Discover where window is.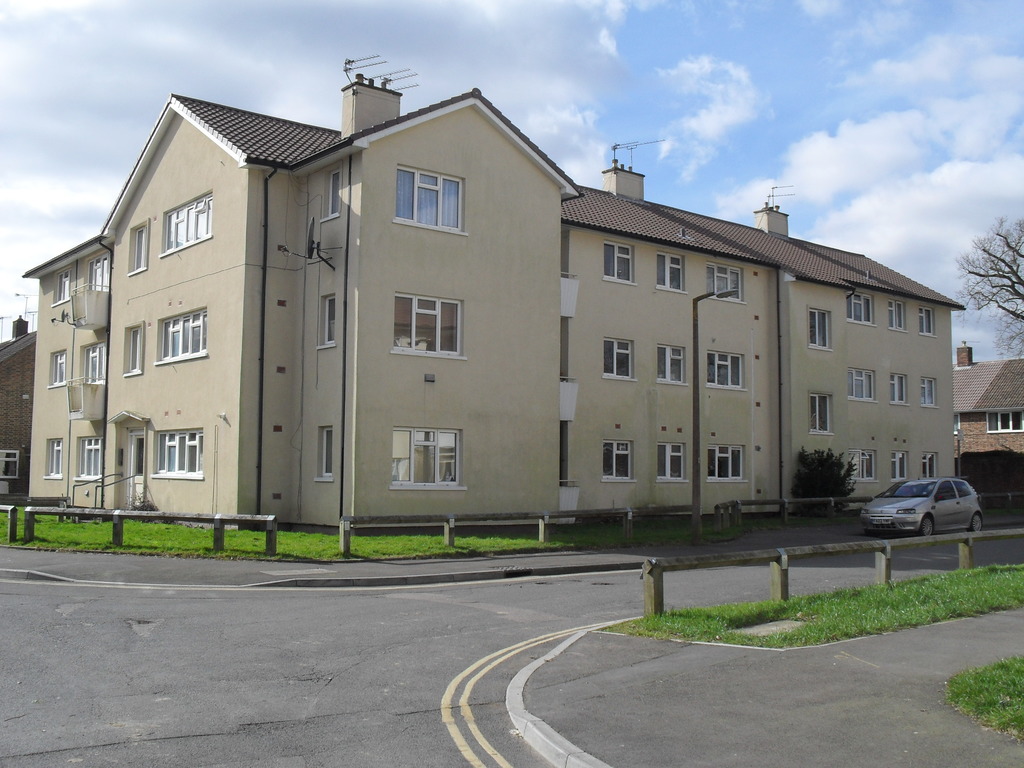
Discovered at rect(659, 254, 684, 291).
